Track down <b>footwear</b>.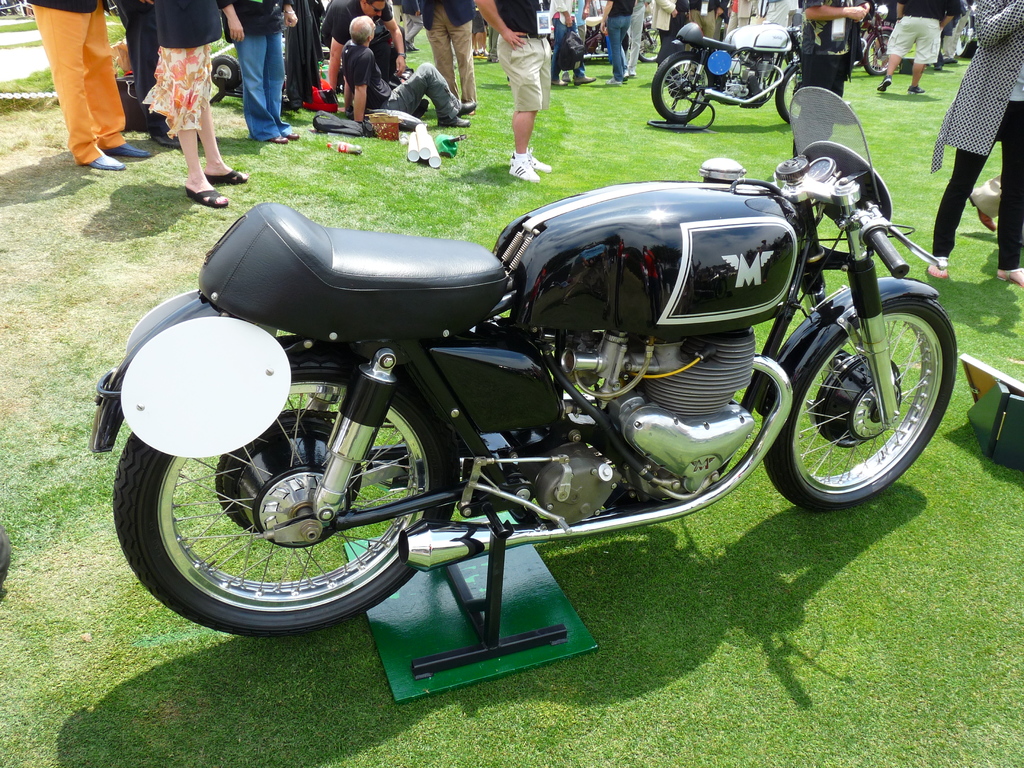
Tracked to (x1=115, y1=140, x2=150, y2=159).
